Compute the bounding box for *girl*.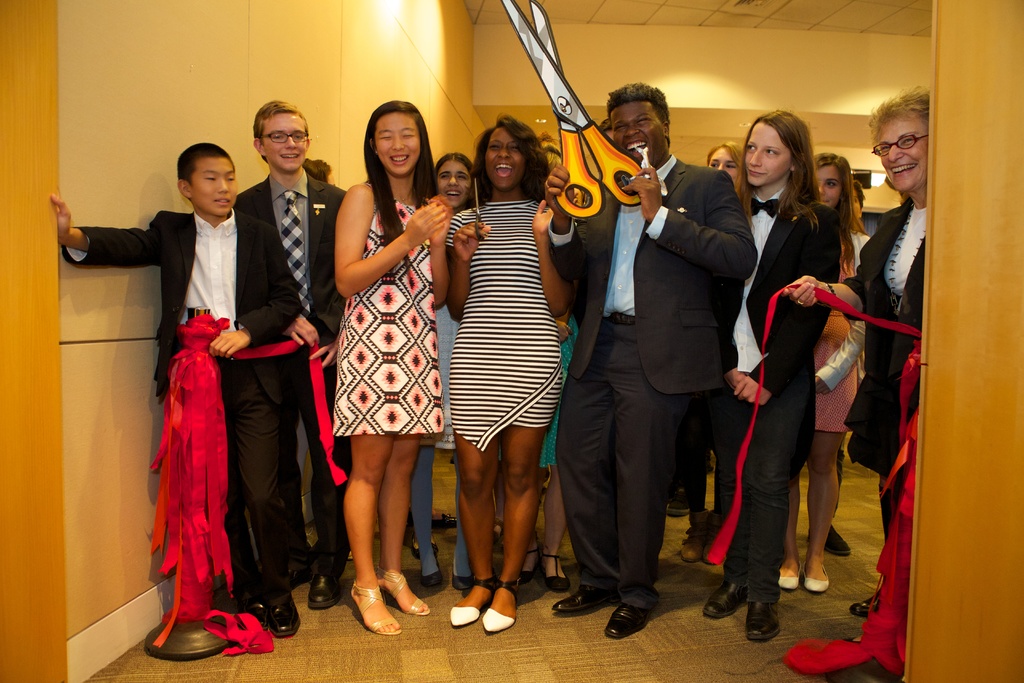
BBox(328, 100, 447, 636).
